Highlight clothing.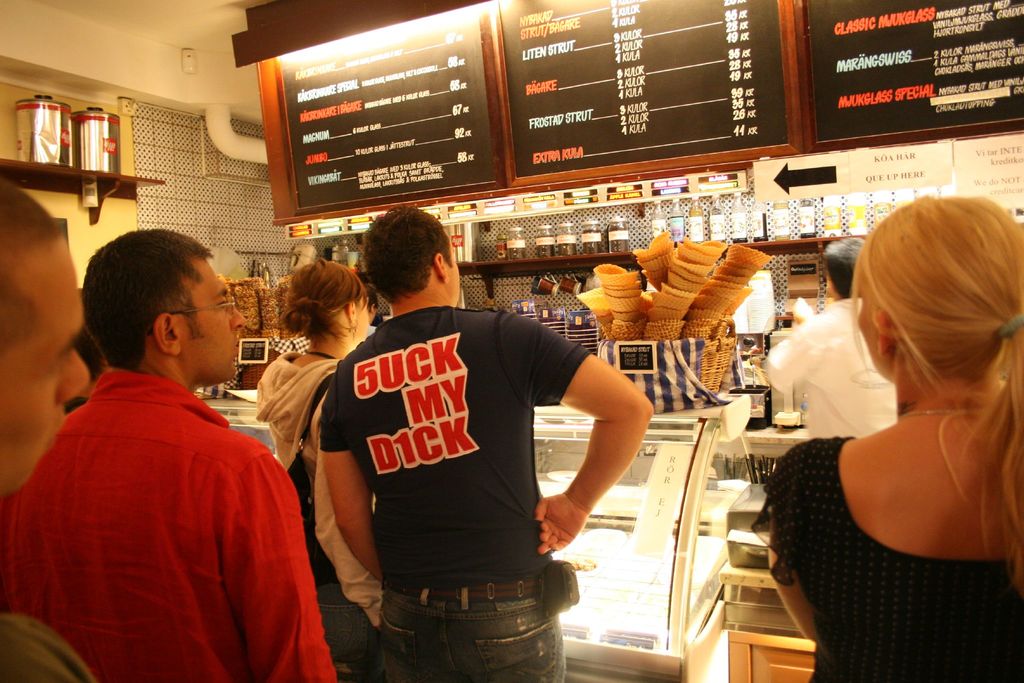
Highlighted region: 764 415 1022 682.
